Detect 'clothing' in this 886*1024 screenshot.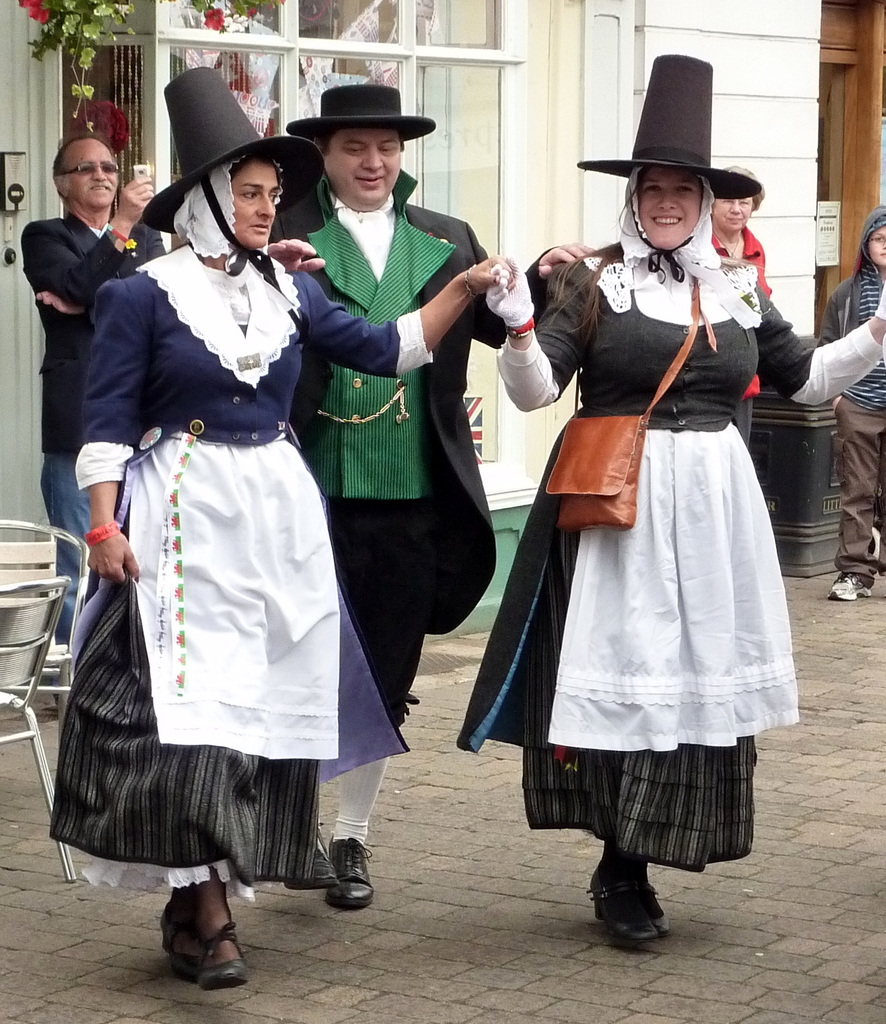
Detection: <bbox>459, 175, 885, 867</bbox>.
